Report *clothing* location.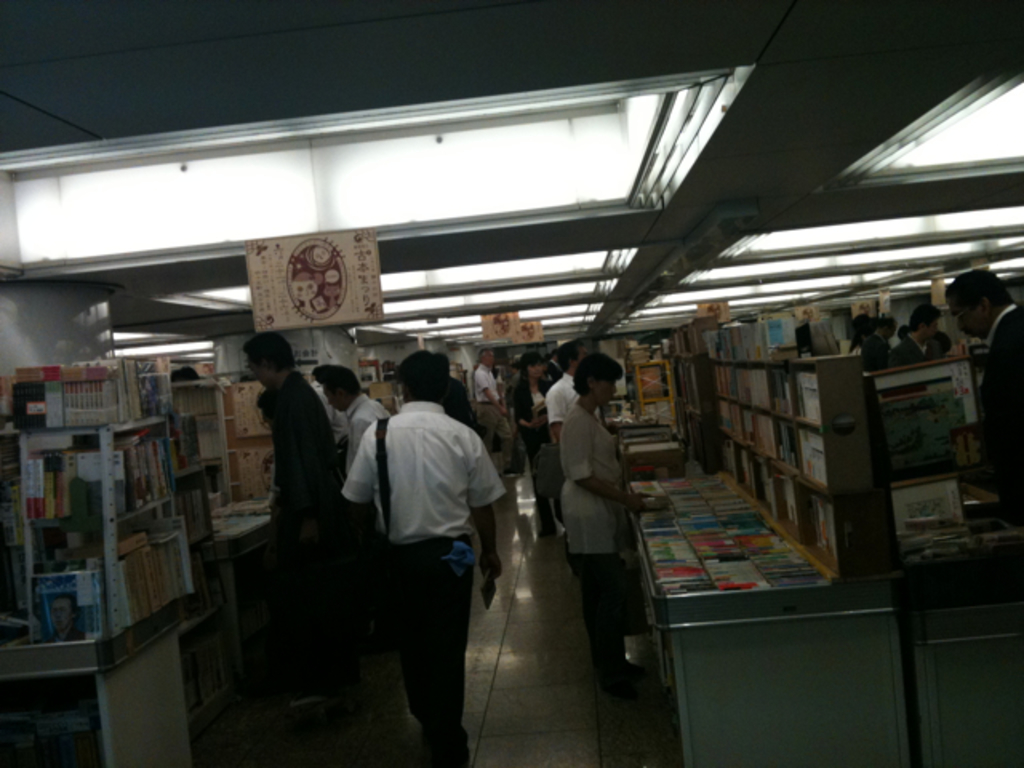
Report: crop(570, 410, 656, 680).
